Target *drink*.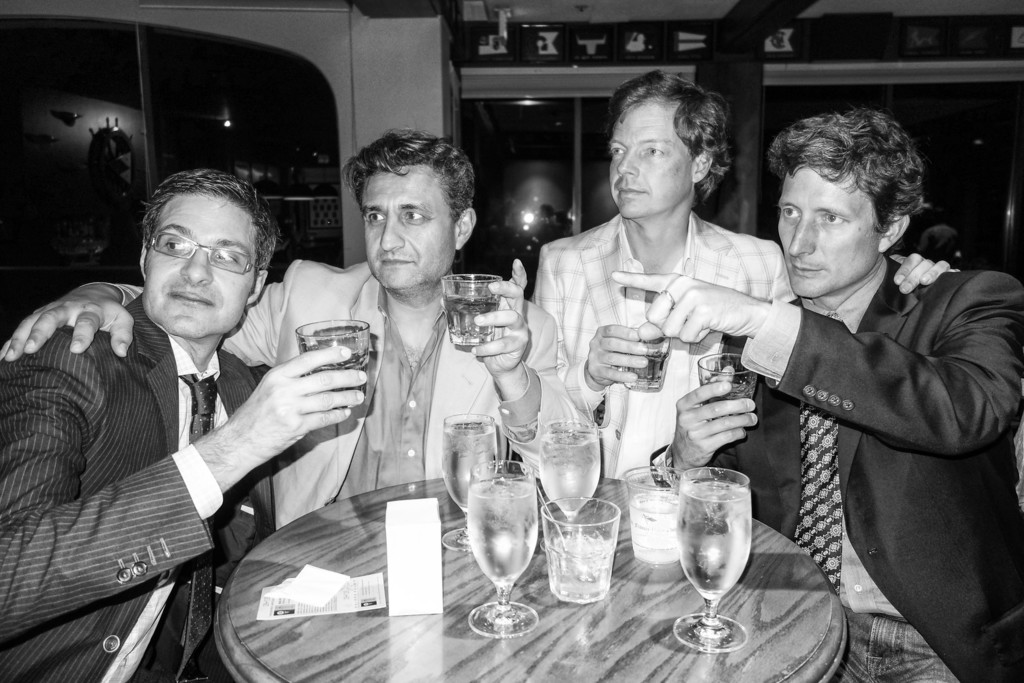
Target region: BBox(554, 538, 620, 597).
